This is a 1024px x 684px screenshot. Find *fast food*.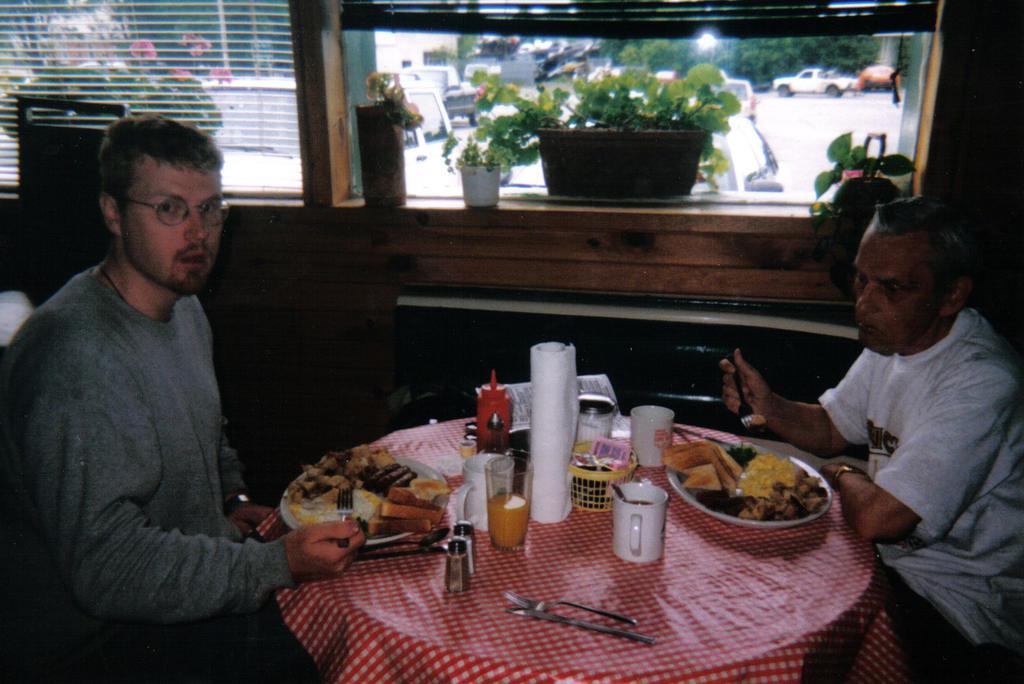
Bounding box: {"x1": 689, "y1": 445, "x2": 822, "y2": 536}.
